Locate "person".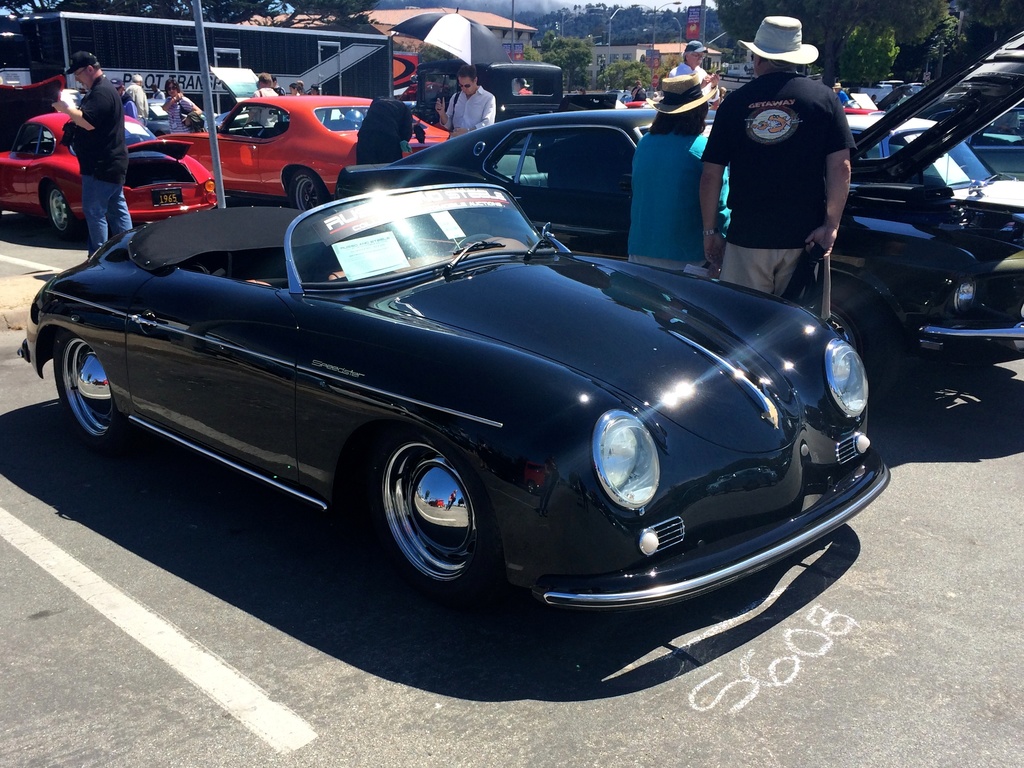
Bounding box: (x1=436, y1=67, x2=491, y2=146).
